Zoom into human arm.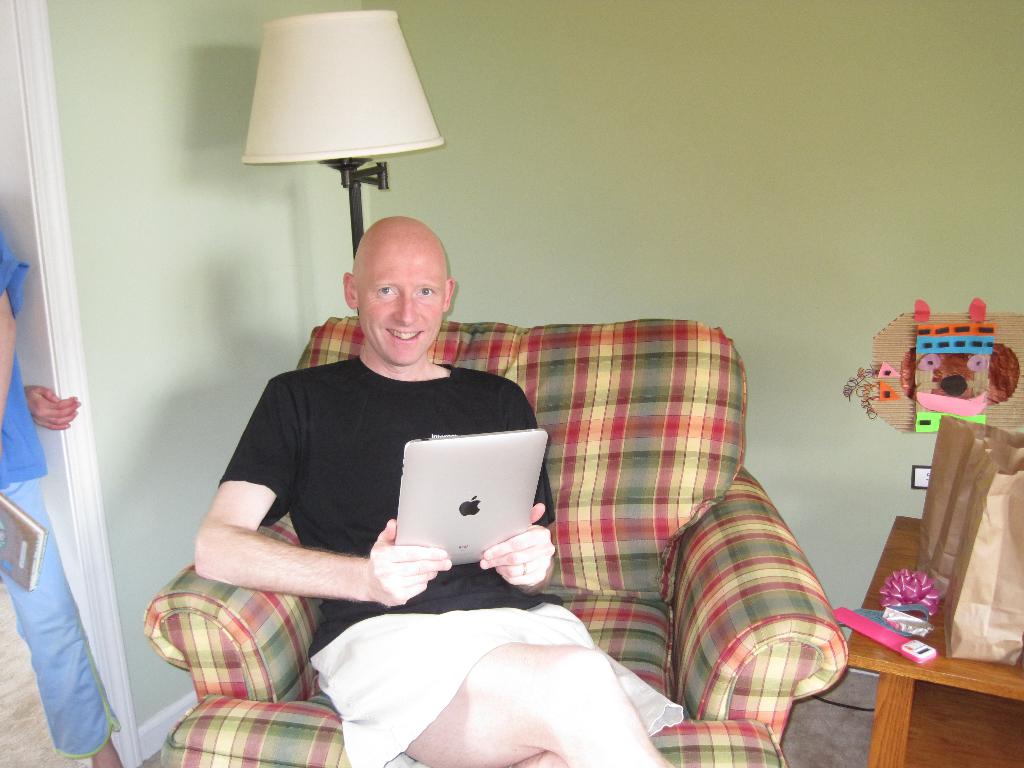
Zoom target: locate(0, 230, 33, 441).
